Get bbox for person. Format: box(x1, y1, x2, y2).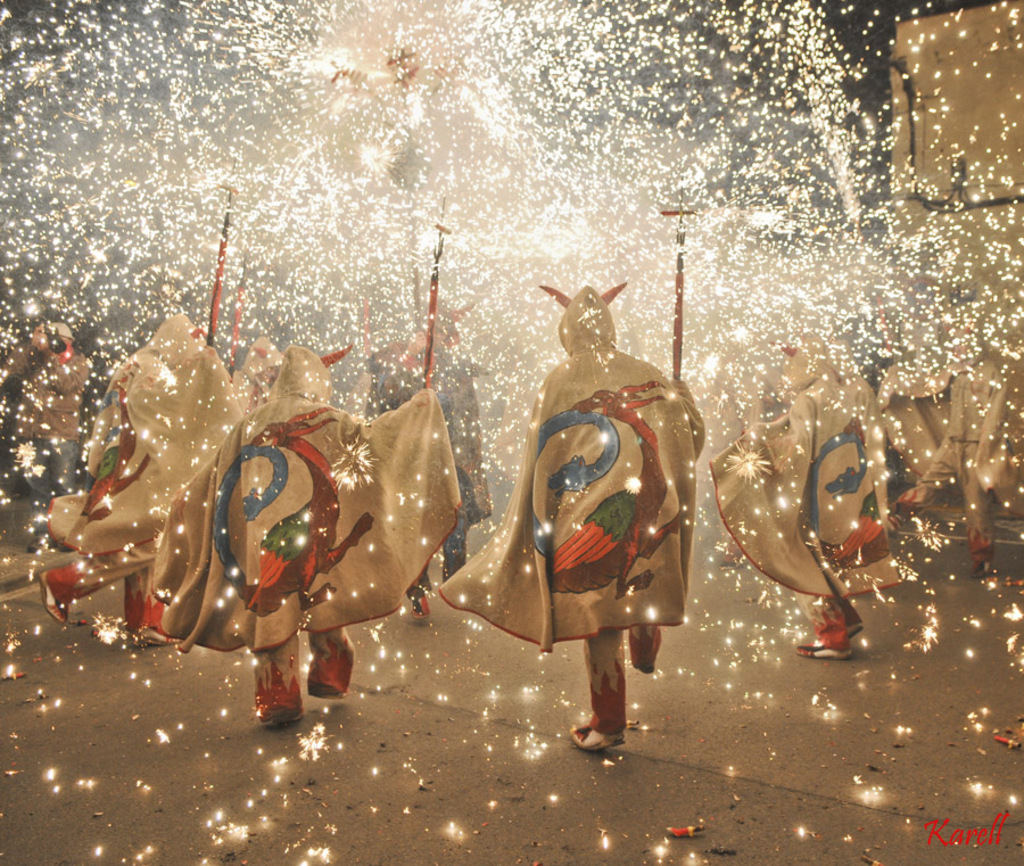
box(435, 278, 694, 754).
